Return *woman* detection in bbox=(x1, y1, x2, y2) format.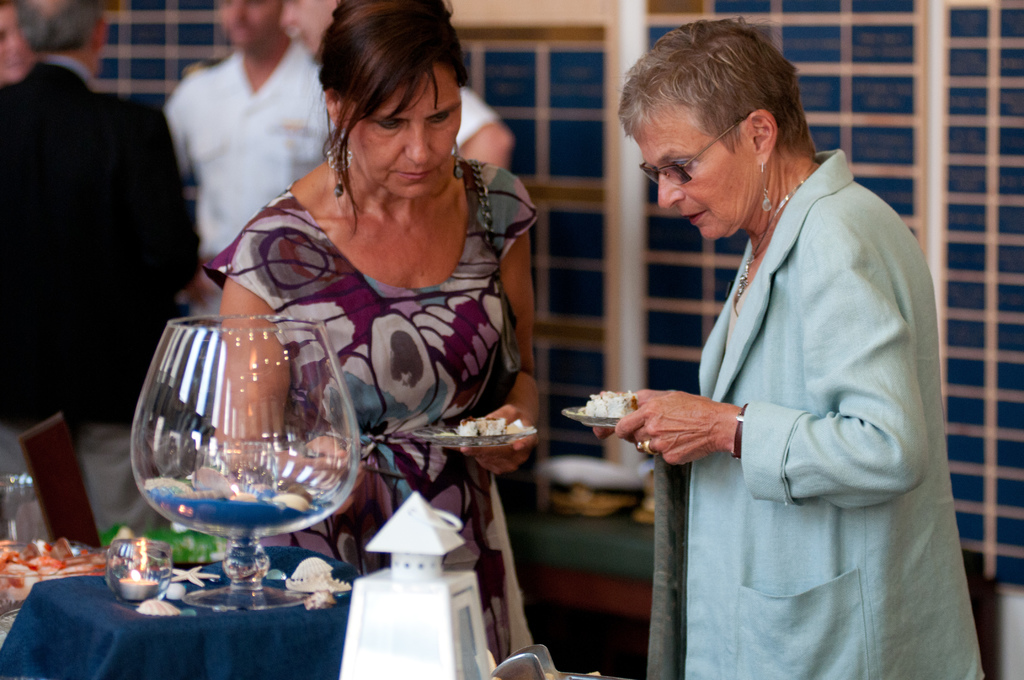
bbox=(589, 12, 984, 679).
